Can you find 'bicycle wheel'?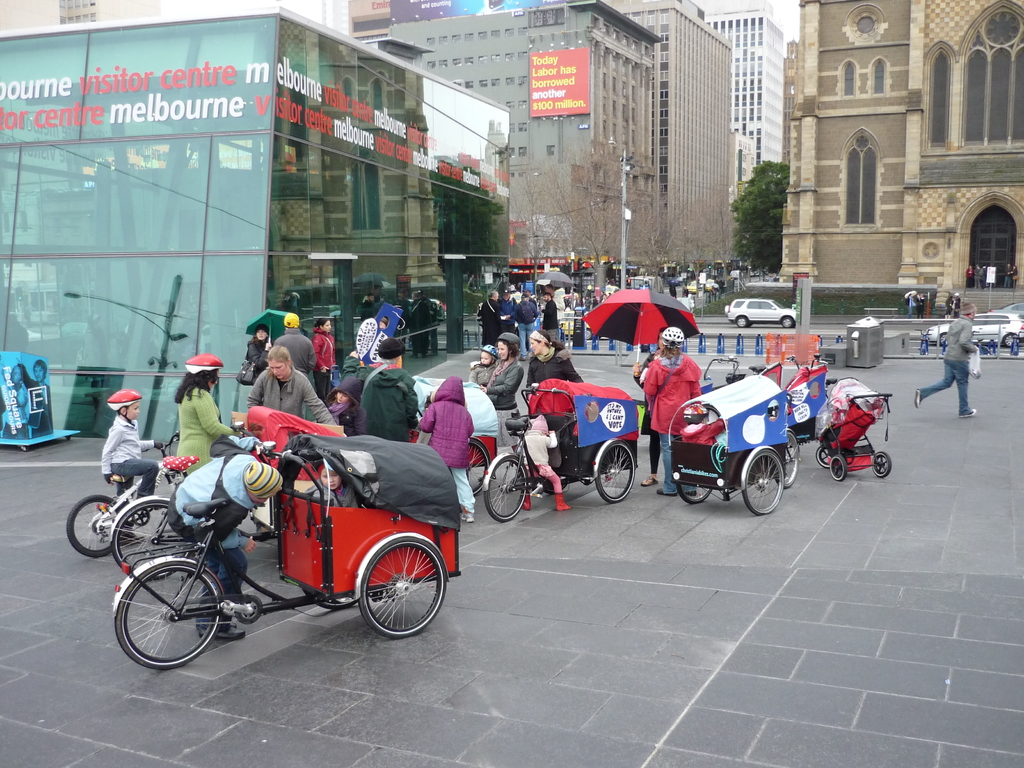
Yes, bounding box: box(61, 493, 121, 563).
